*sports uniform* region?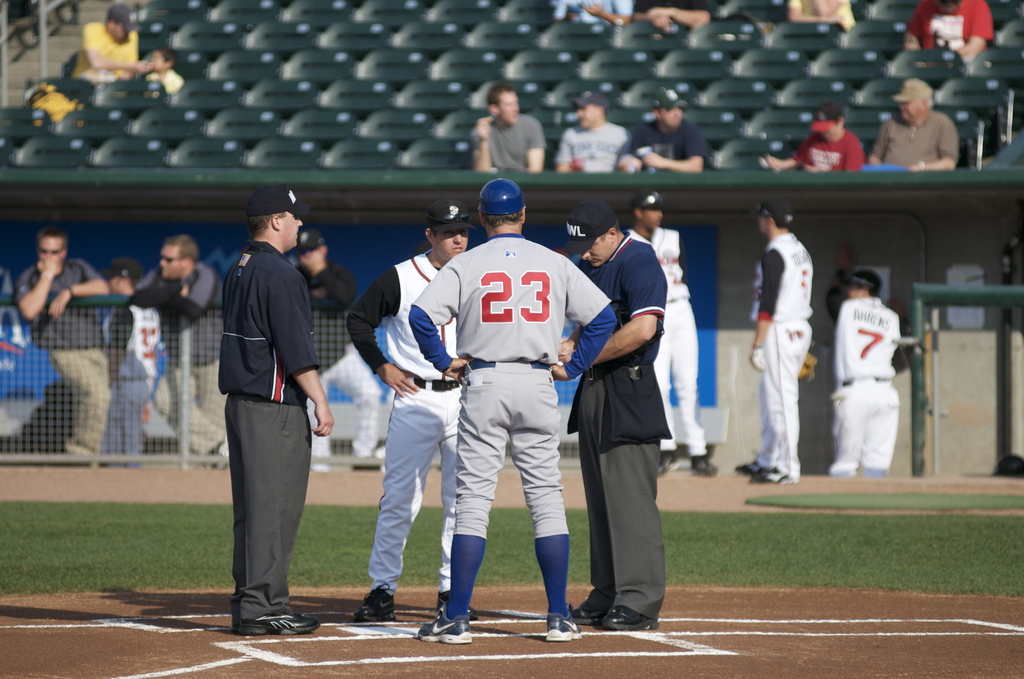
crop(340, 242, 481, 581)
